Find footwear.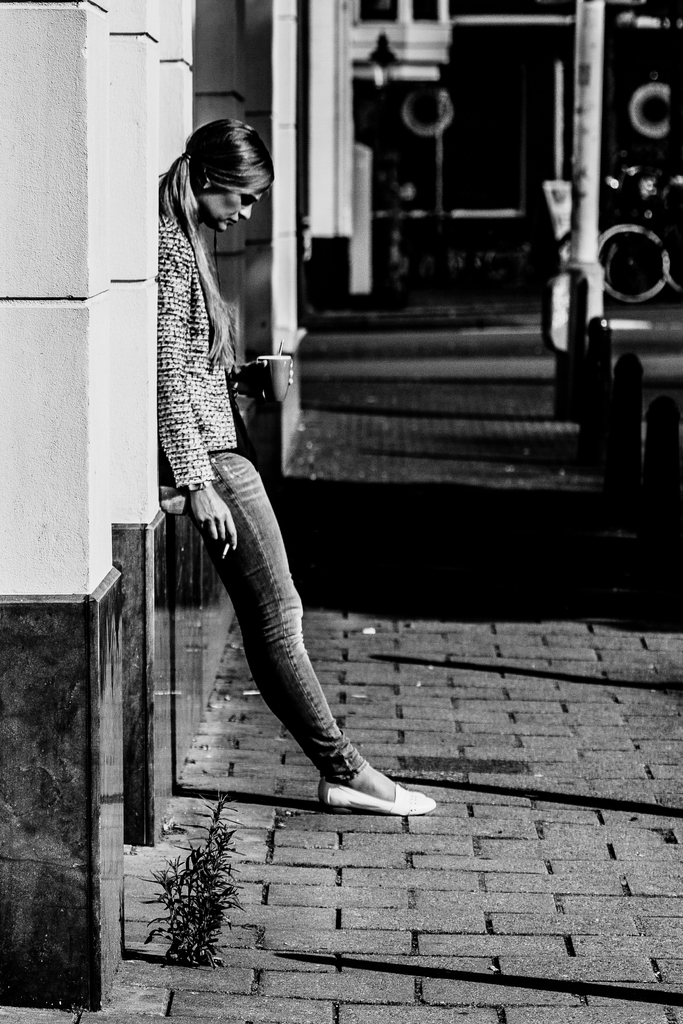
select_region(319, 769, 439, 816).
